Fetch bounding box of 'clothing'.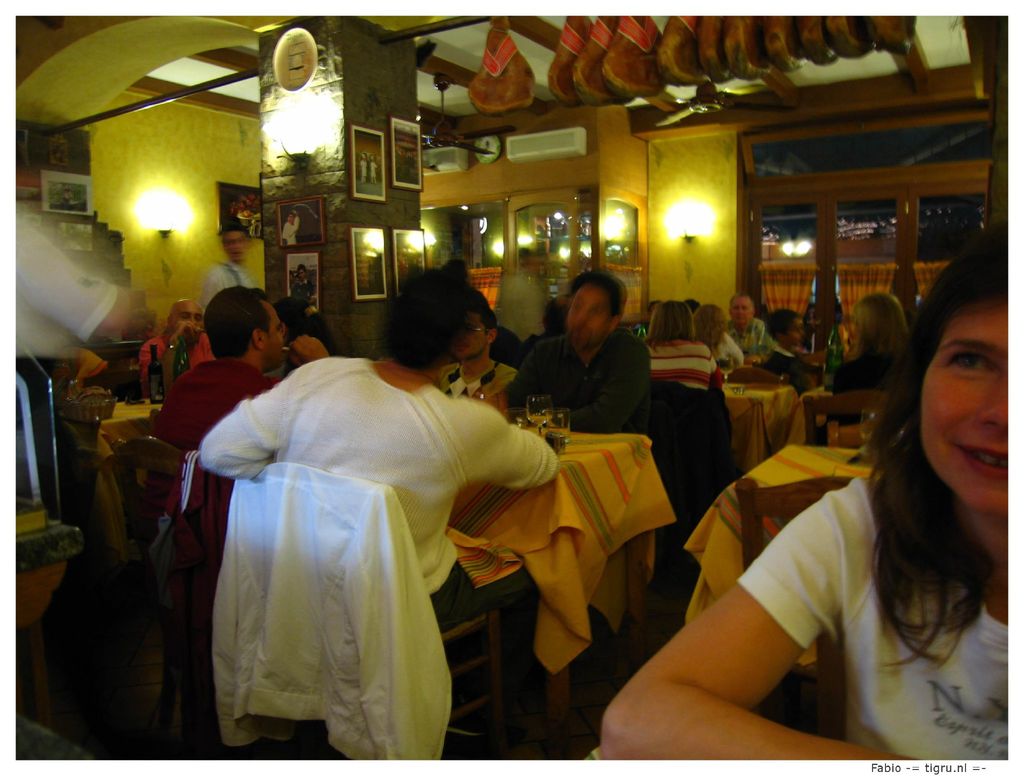
Bbox: [447, 349, 531, 399].
